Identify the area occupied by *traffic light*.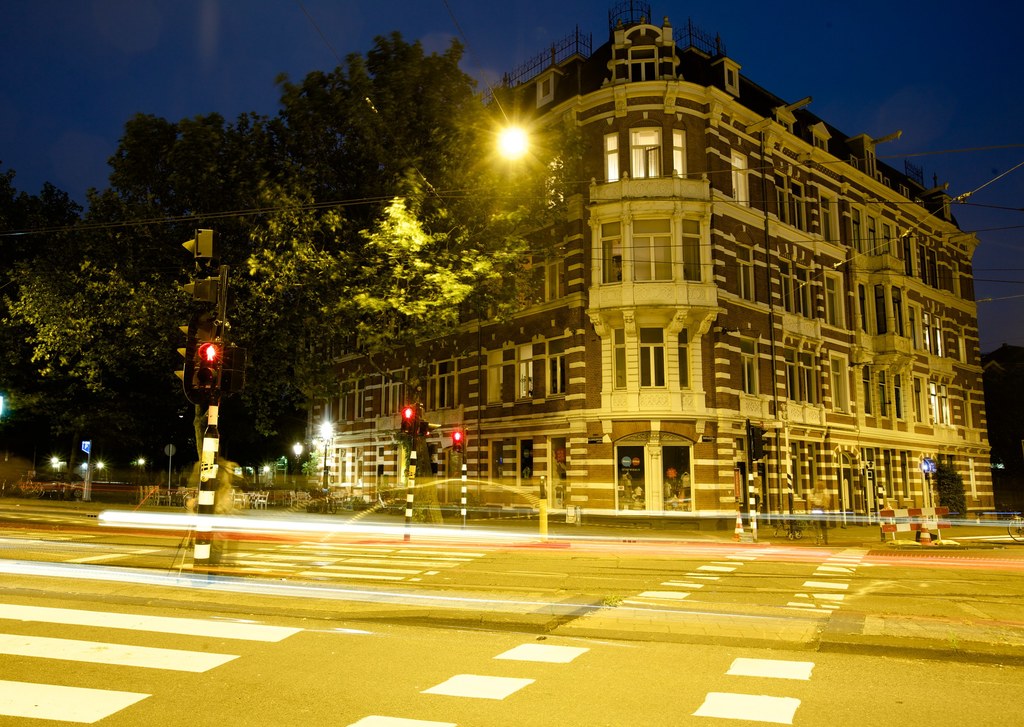
Area: <box>194,335,221,388</box>.
